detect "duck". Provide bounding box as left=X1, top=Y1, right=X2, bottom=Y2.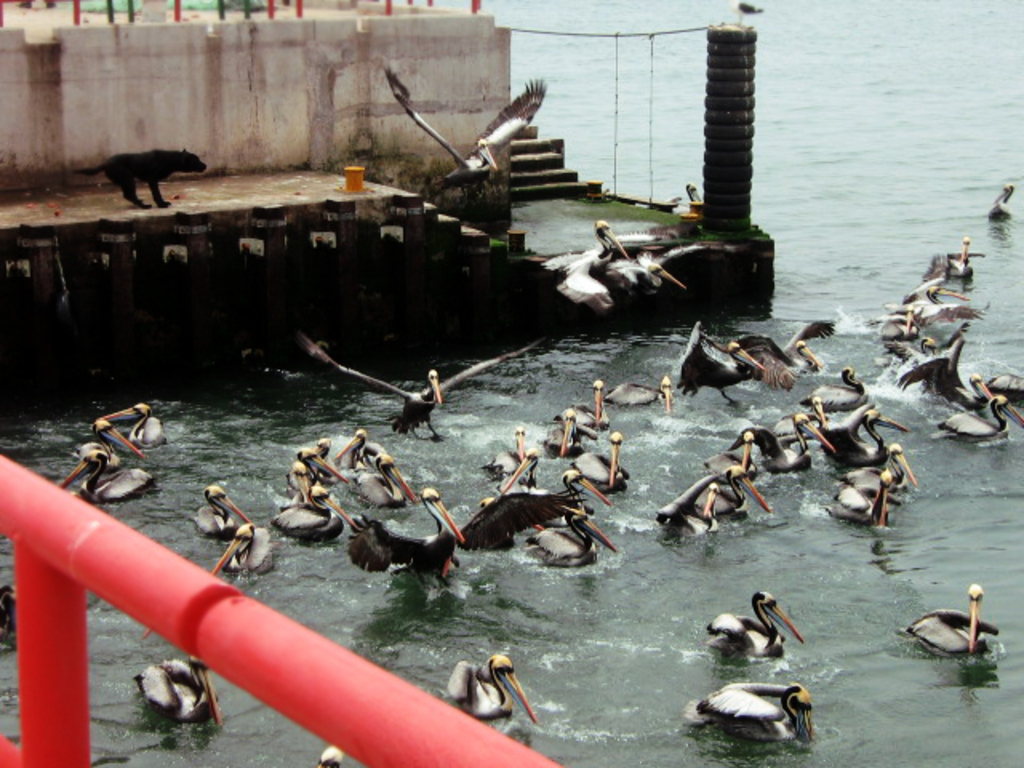
left=88, top=416, right=142, bottom=461.
